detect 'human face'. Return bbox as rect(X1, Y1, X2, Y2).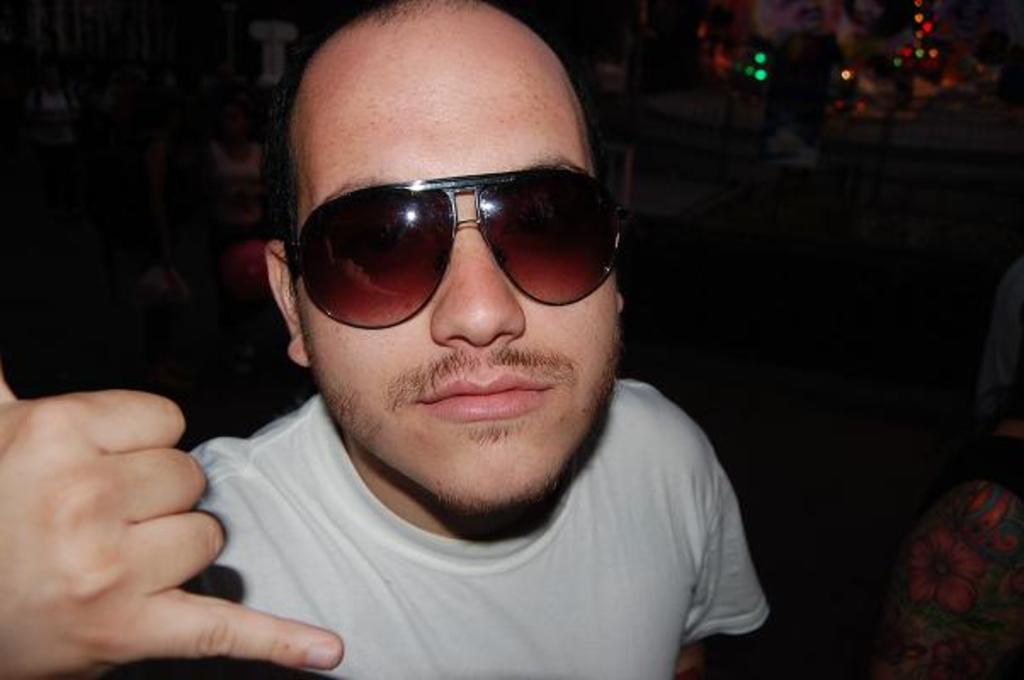
rect(293, 0, 619, 505).
